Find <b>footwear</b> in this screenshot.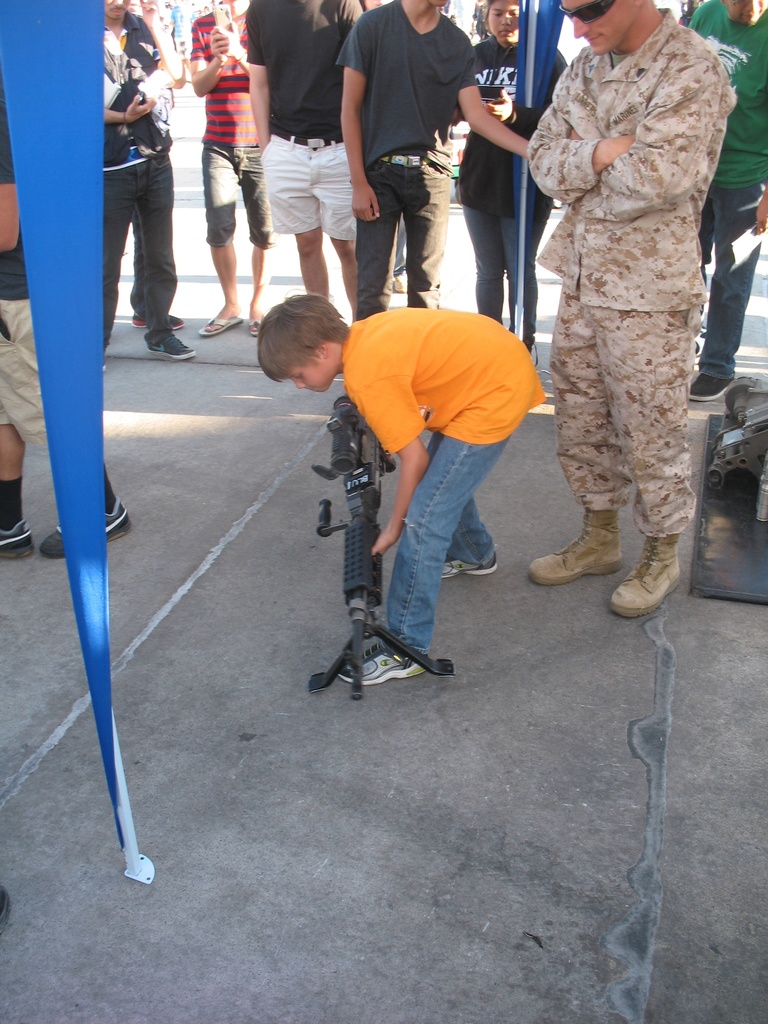
The bounding box for <b>footwear</b> is 0 515 35 563.
